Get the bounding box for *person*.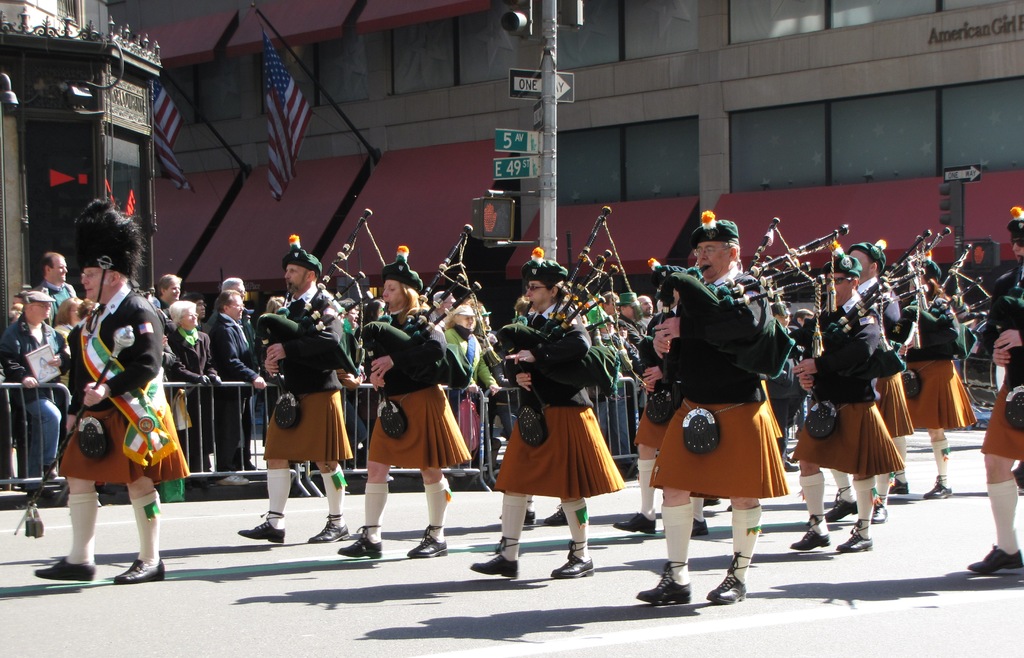
box=[34, 250, 79, 329].
